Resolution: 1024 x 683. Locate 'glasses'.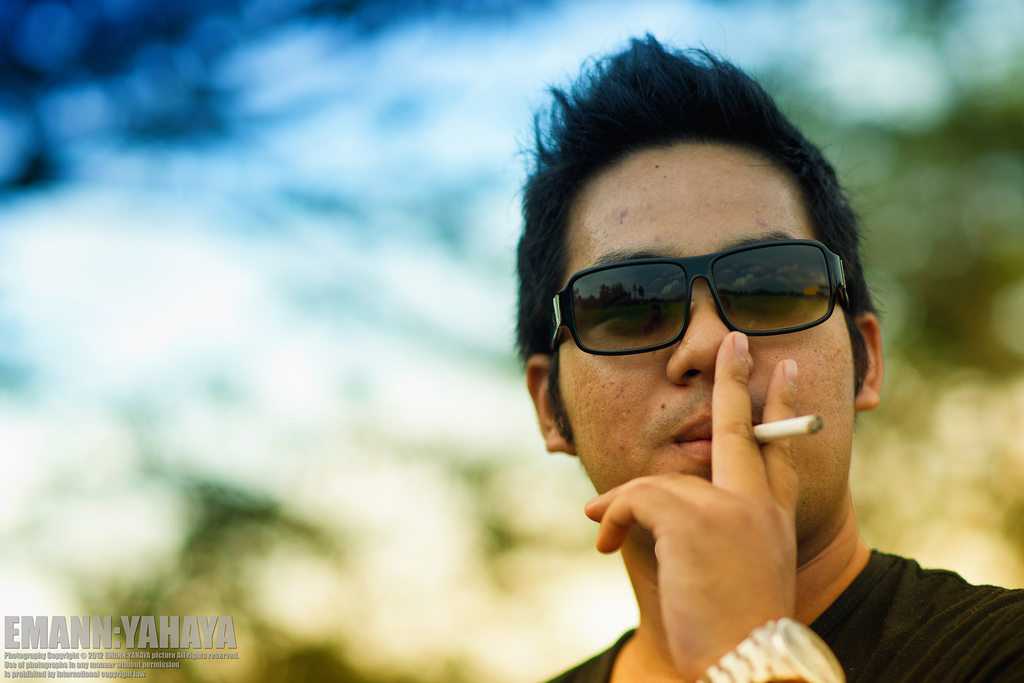
x1=541, y1=239, x2=853, y2=356.
